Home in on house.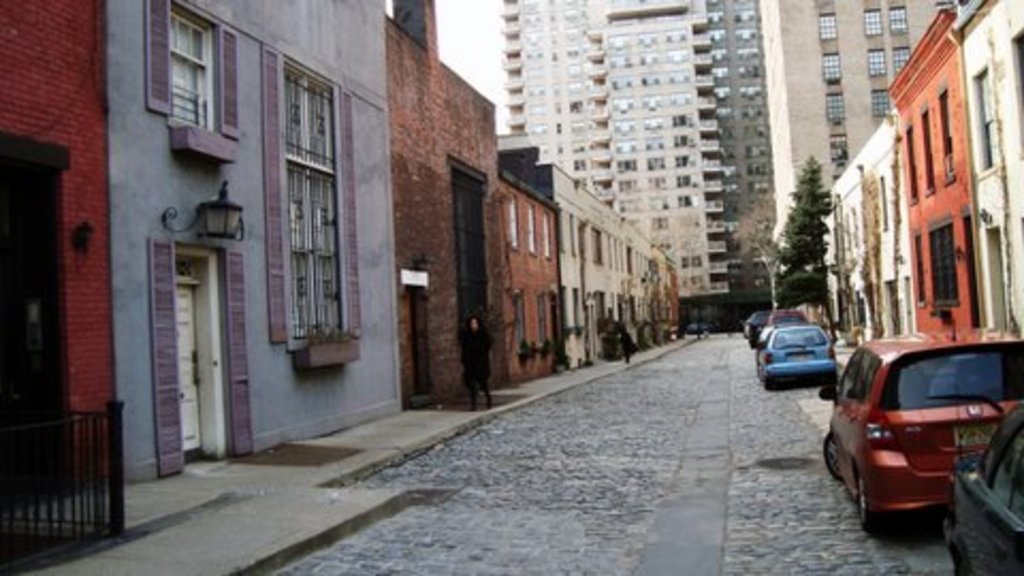
Homed in at {"left": 979, "top": 0, "right": 1022, "bottom": 343}.
